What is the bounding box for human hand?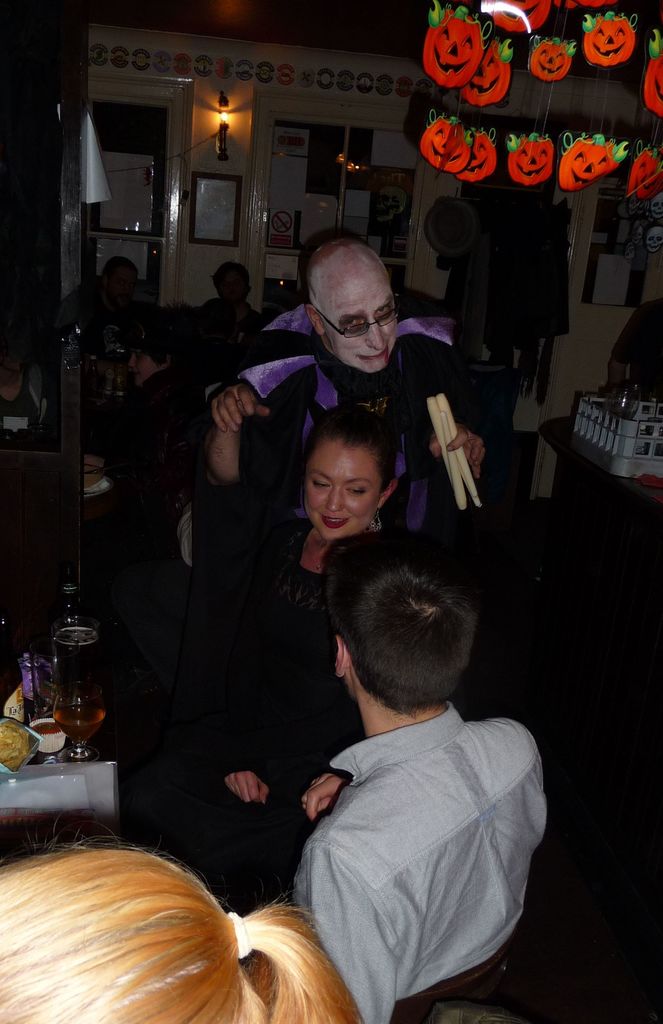
select_region(428, 423, 491, 481).
